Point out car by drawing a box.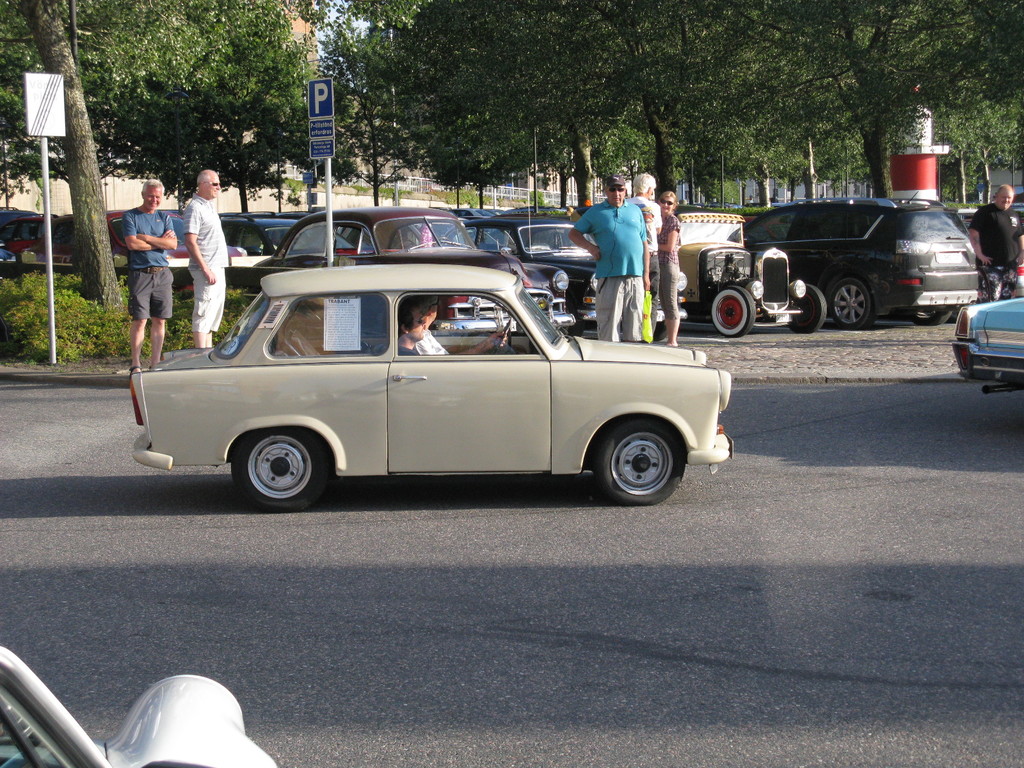
<bbox>0, 647, 278, 767</bbox>.
